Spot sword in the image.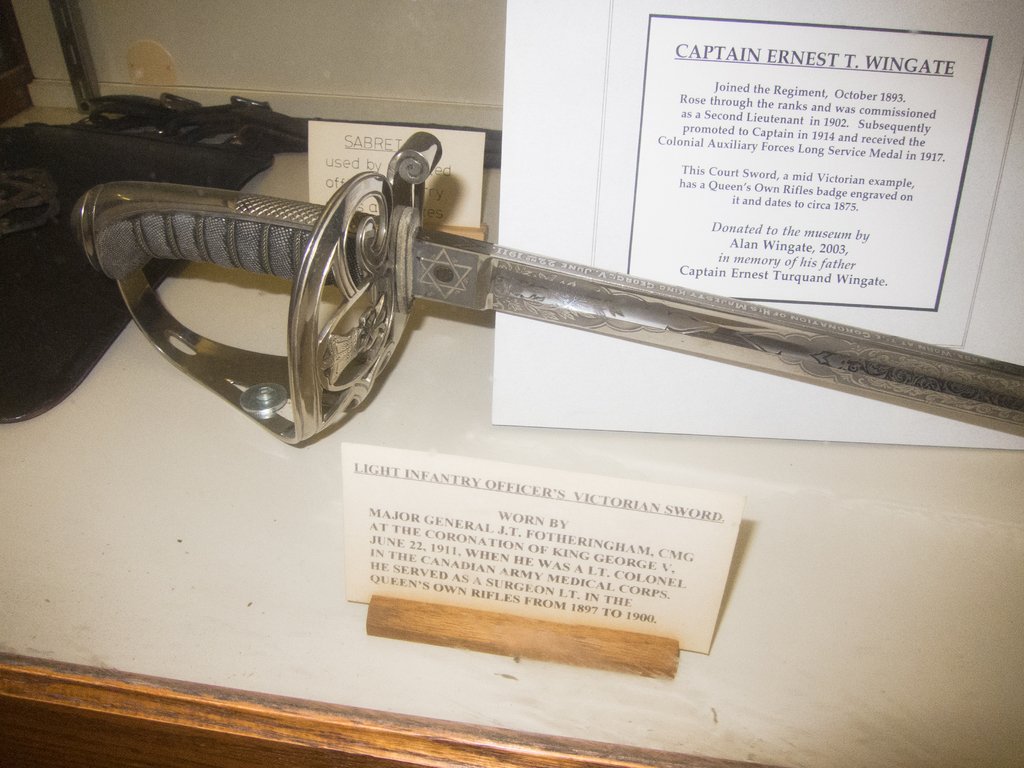
sword found at 68/132/1023/444.
